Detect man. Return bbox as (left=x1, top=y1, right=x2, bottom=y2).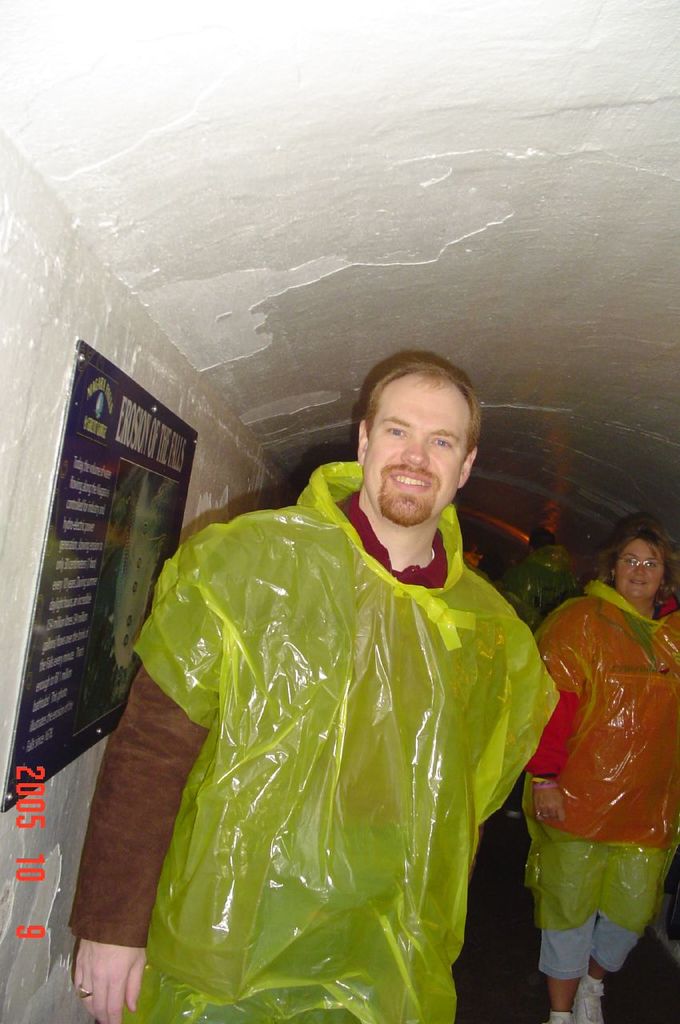
(left=94, top=346, right=601, bottom=1022).
